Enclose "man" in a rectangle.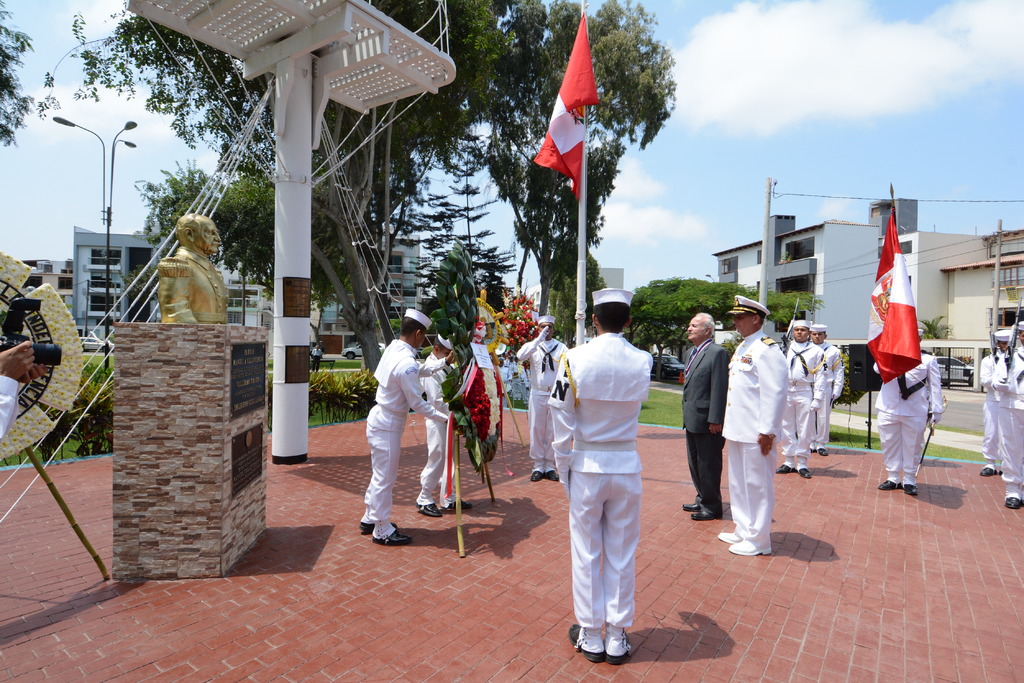
[x1=911, y1=318, x2=936, y2=455].
